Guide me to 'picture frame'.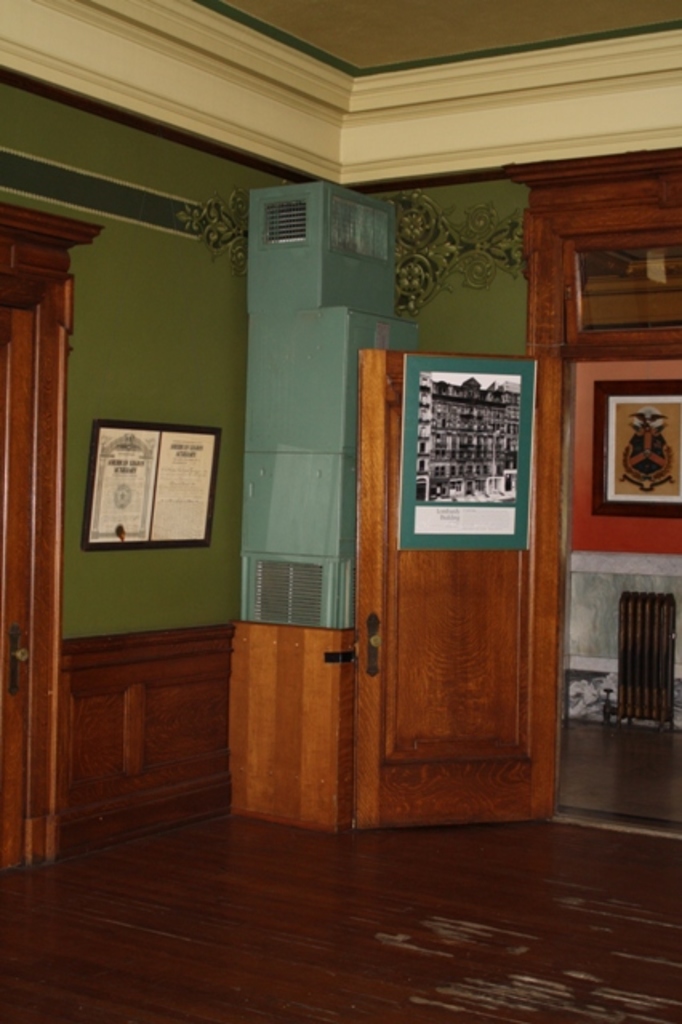
Guidance: 82,421,223,549.
